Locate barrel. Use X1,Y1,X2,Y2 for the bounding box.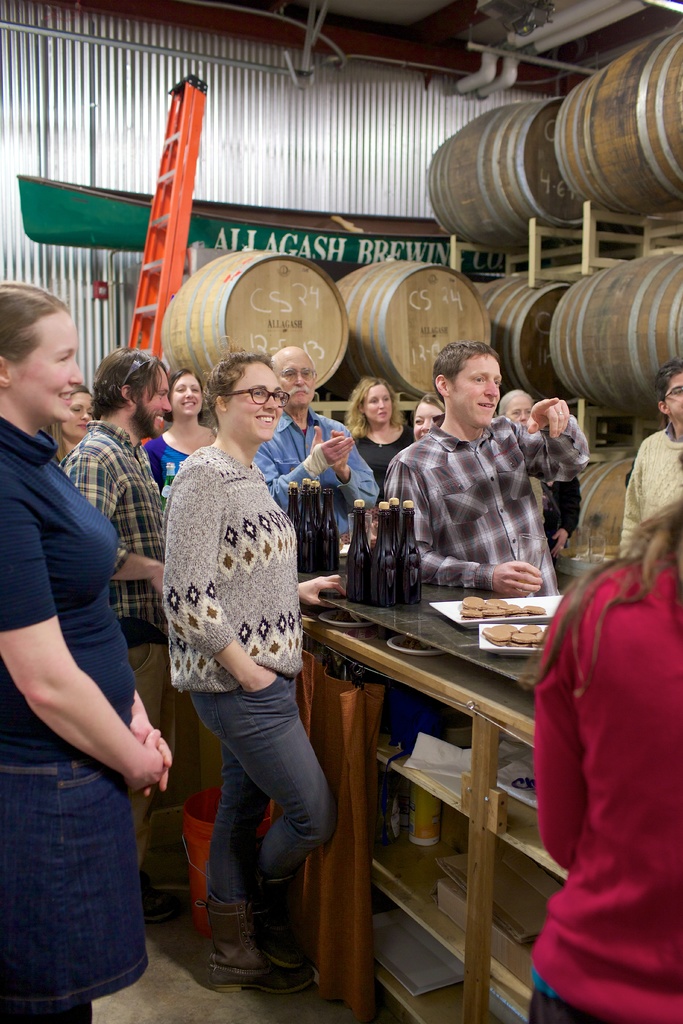
146,244,349,392.
